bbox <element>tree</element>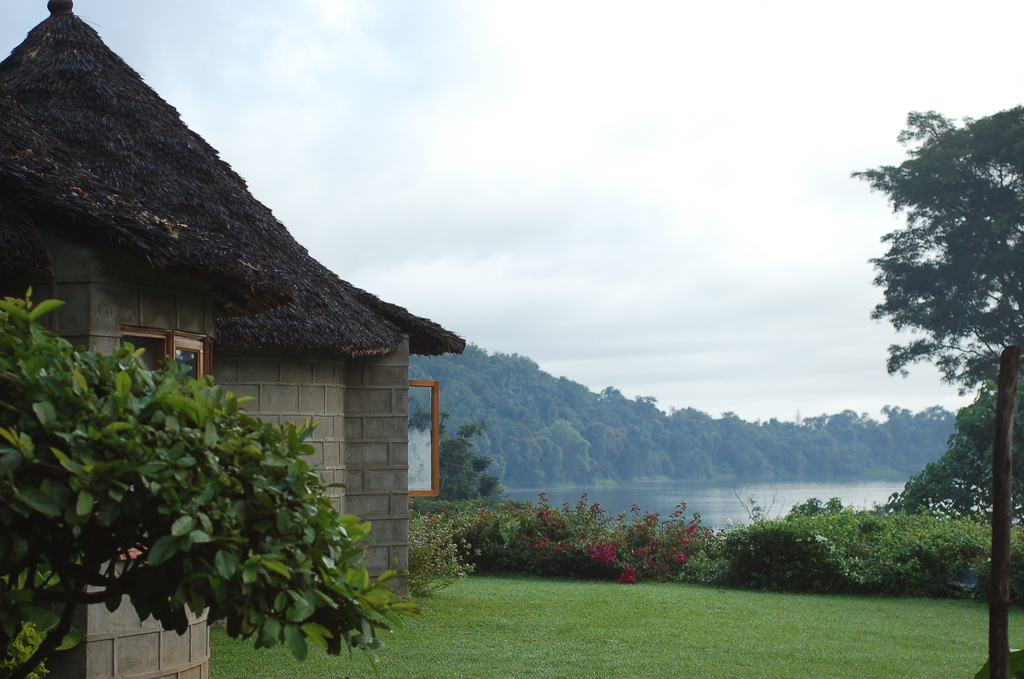
849 102 1023 397
